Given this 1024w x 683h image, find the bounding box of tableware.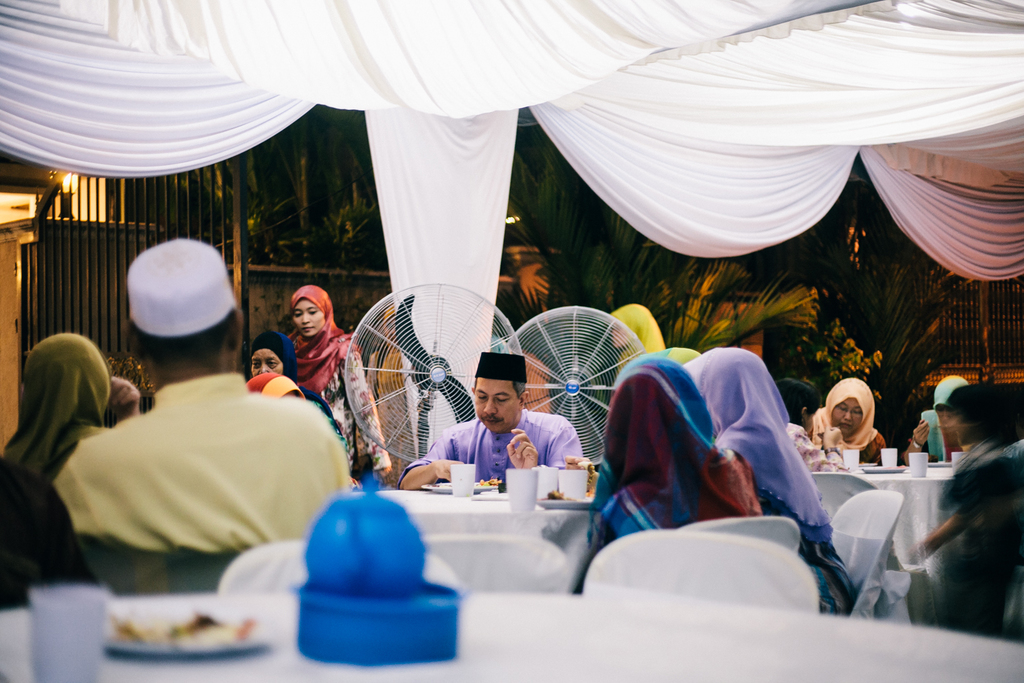
<box>556,469,590,498</box>.
